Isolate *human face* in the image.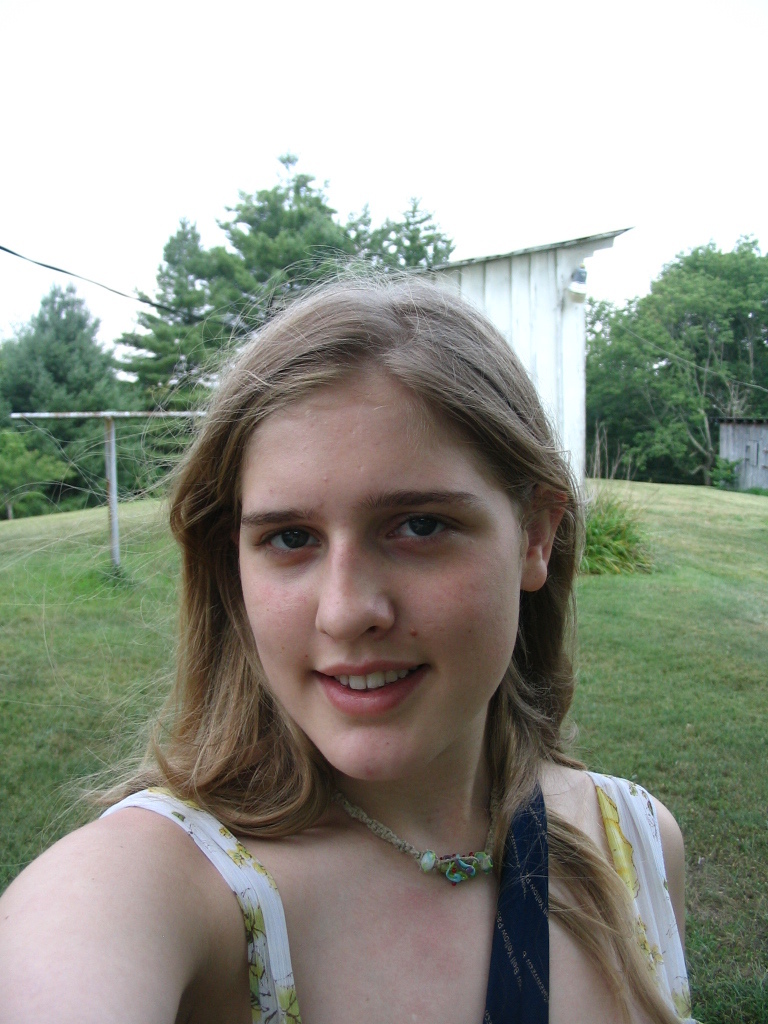
Isolated region: <box>240,369,523,784</box>.
